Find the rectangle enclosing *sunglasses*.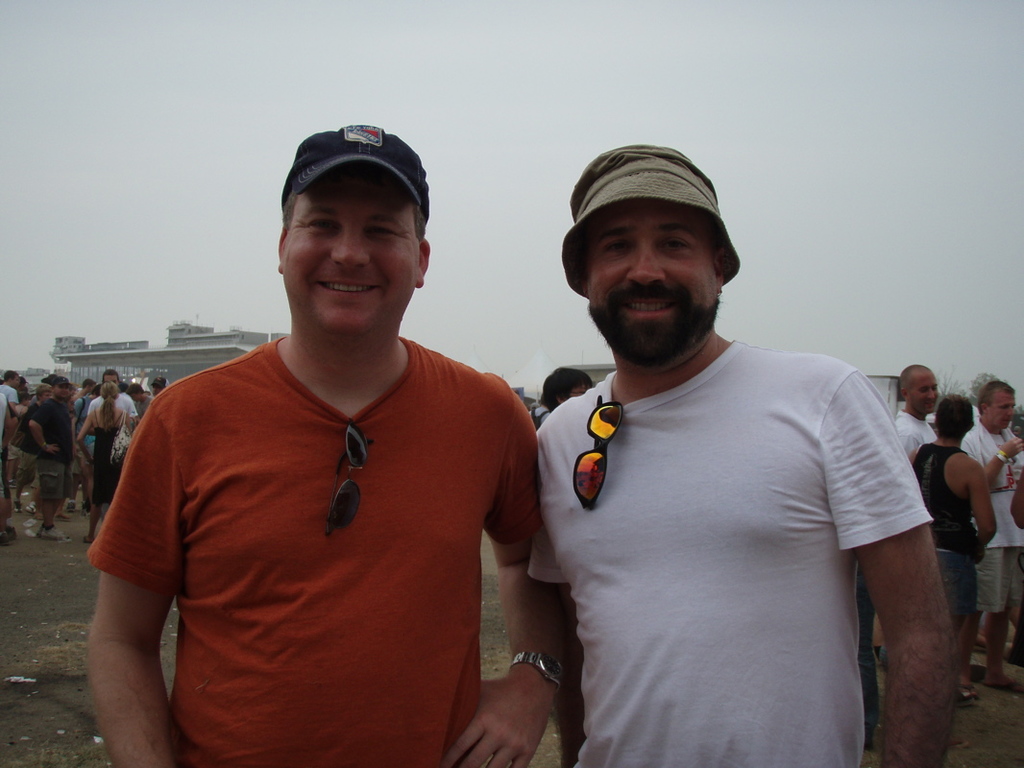
322:418:376:535.
